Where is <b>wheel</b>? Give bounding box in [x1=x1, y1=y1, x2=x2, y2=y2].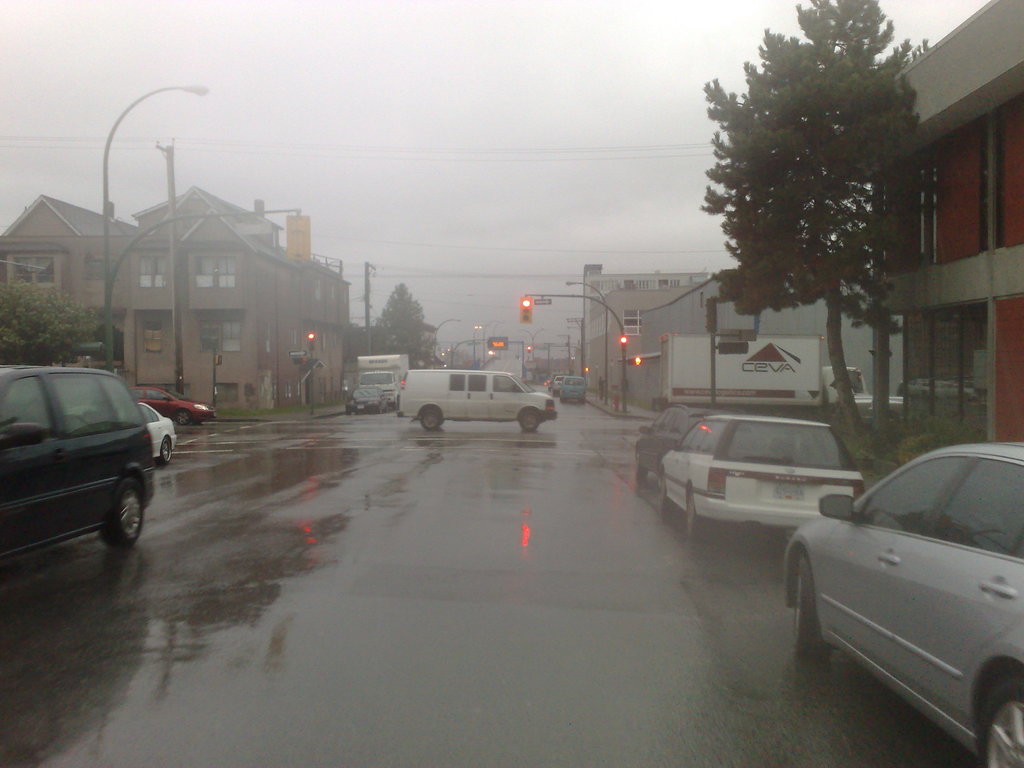
[x1=791, y1=554, x2=832, y2=659].
